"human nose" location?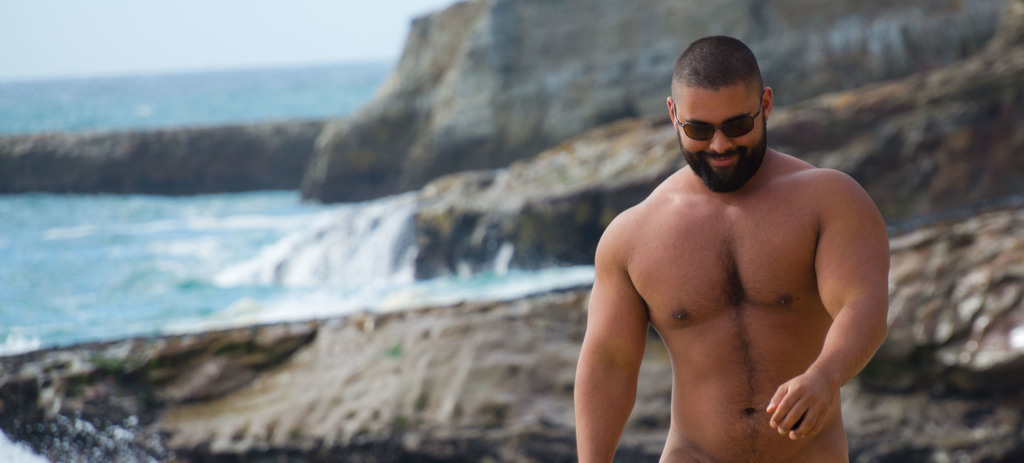
{"x1": 711, "y1": 130, "x2": 731, "y2": 149}
